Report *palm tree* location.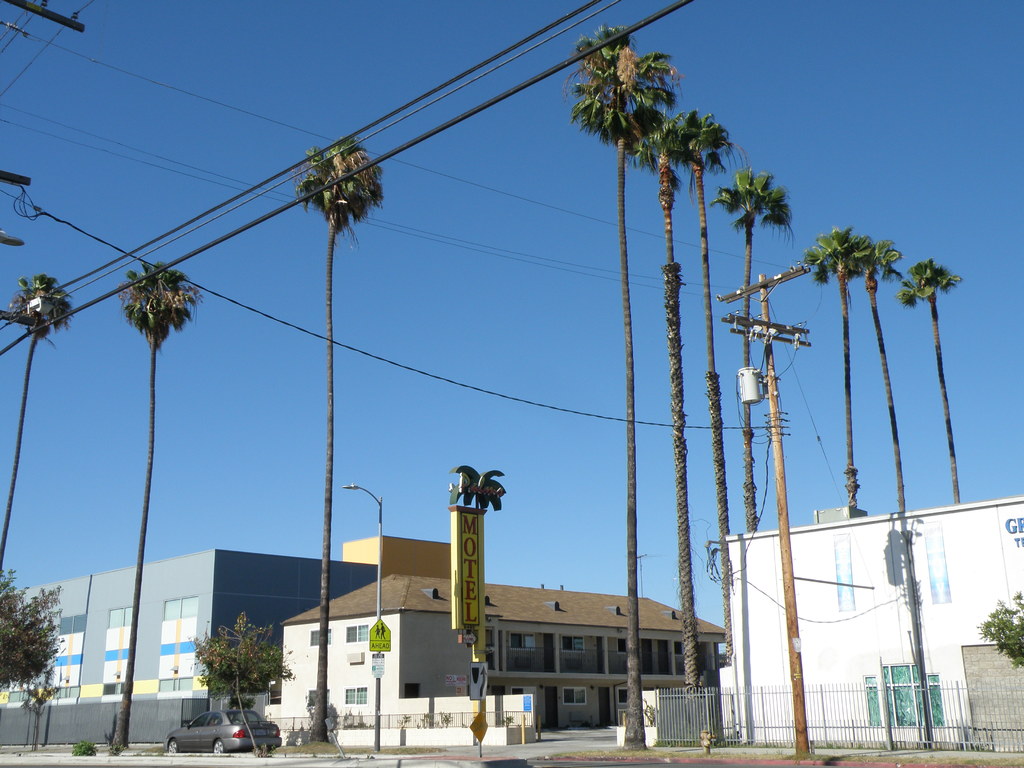
Report: (x1=572, y1=31, x2=767, y2=733).
